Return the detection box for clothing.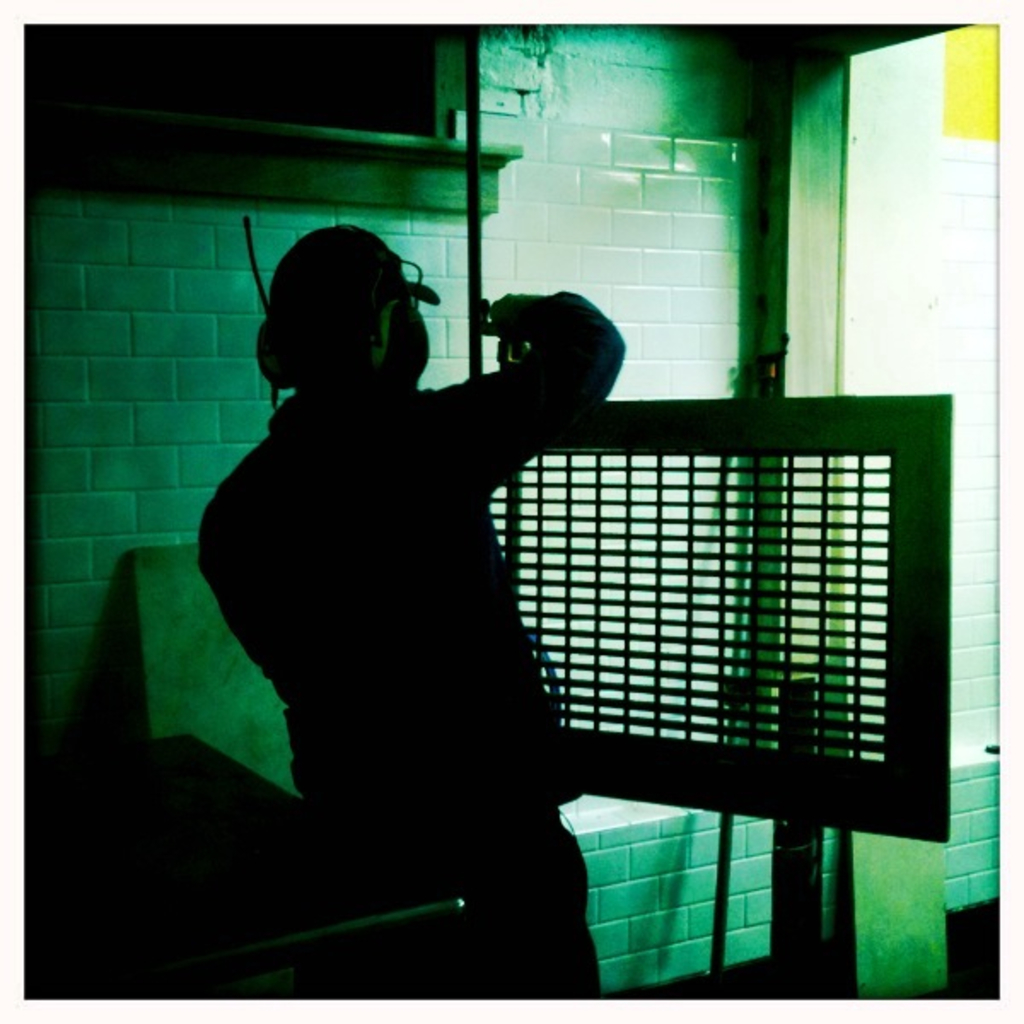
172,193,671,944.
